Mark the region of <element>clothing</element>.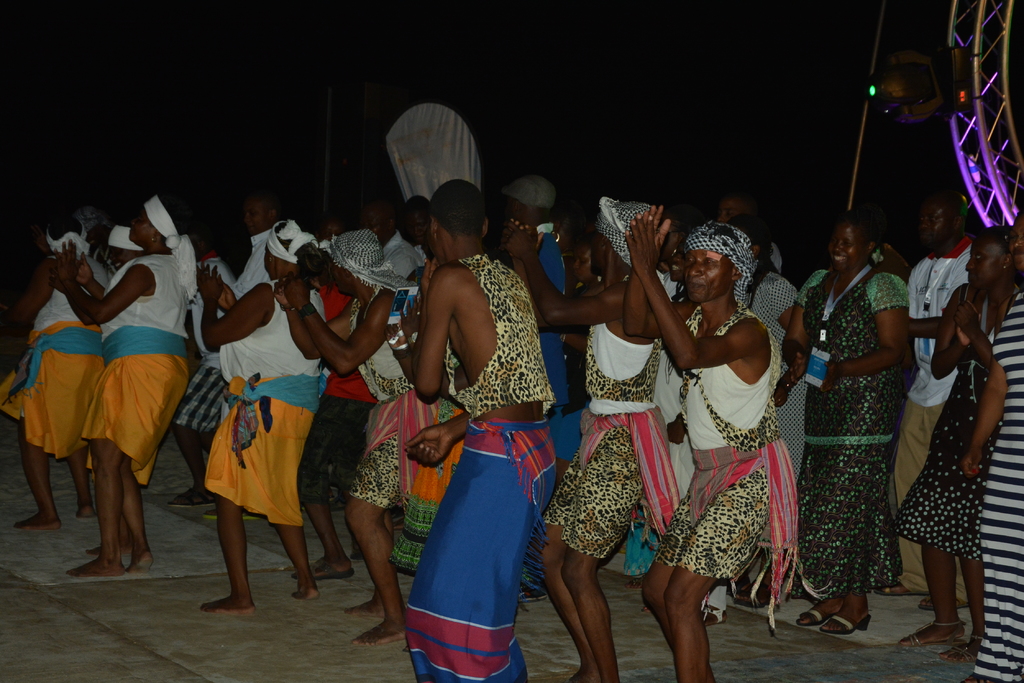
Region: 336, 296, 424, 510.
